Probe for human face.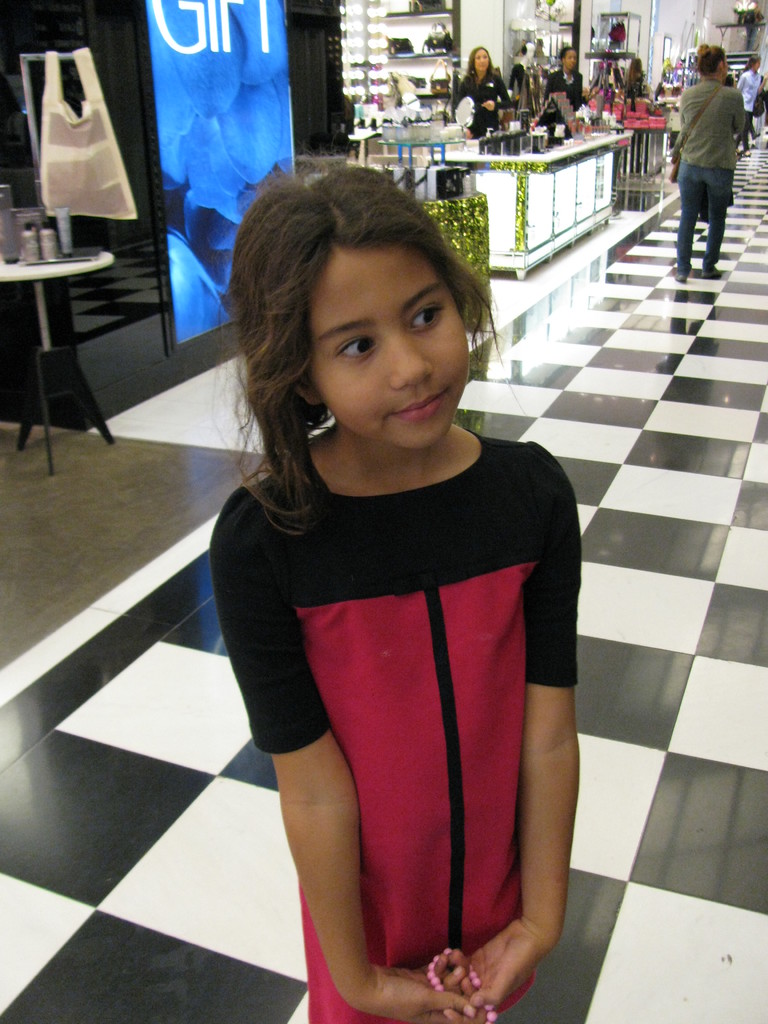
Probe result: 314, 251, 471, 454.
